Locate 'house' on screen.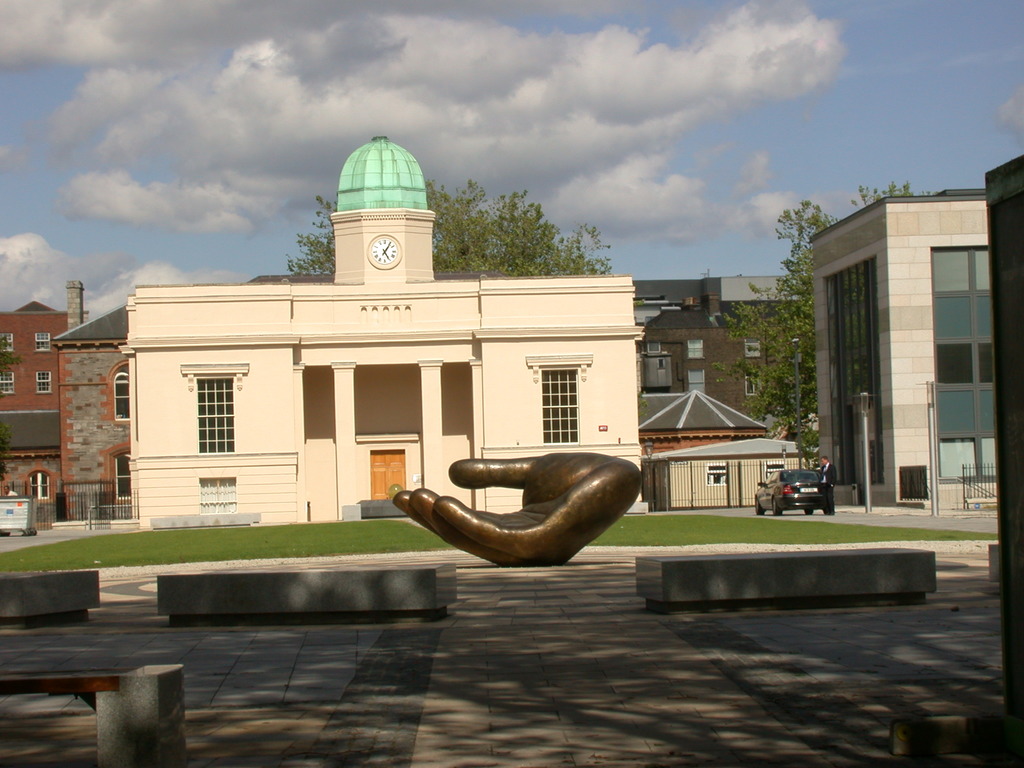
On screen at BBox(807, 184, 1000, 503).
